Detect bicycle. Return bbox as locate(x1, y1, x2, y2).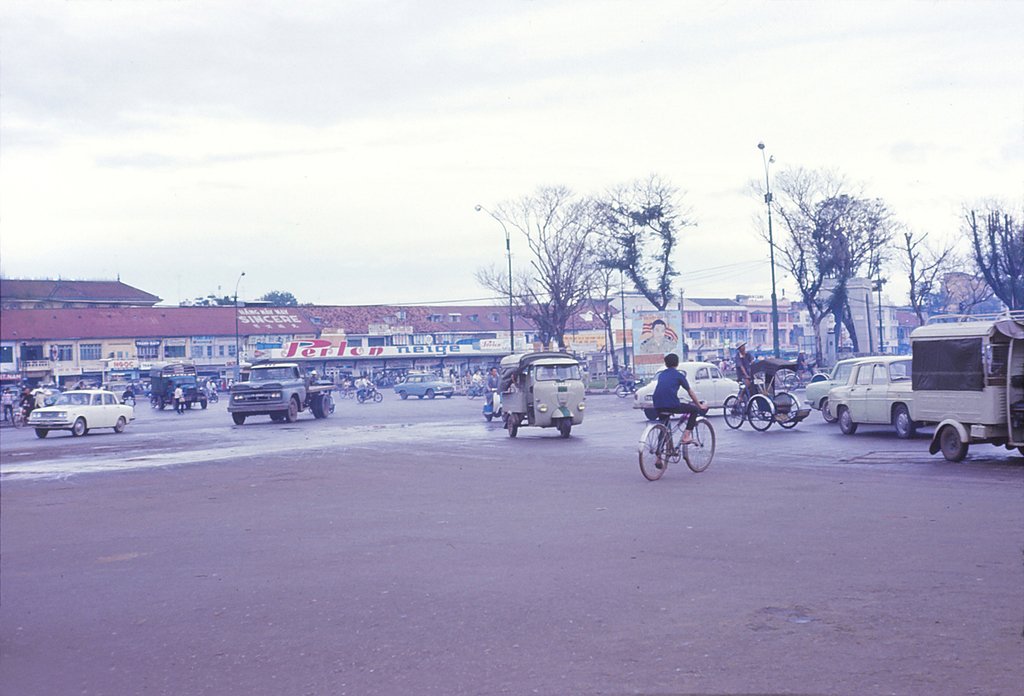
locate(643, 395, 725, 482).
